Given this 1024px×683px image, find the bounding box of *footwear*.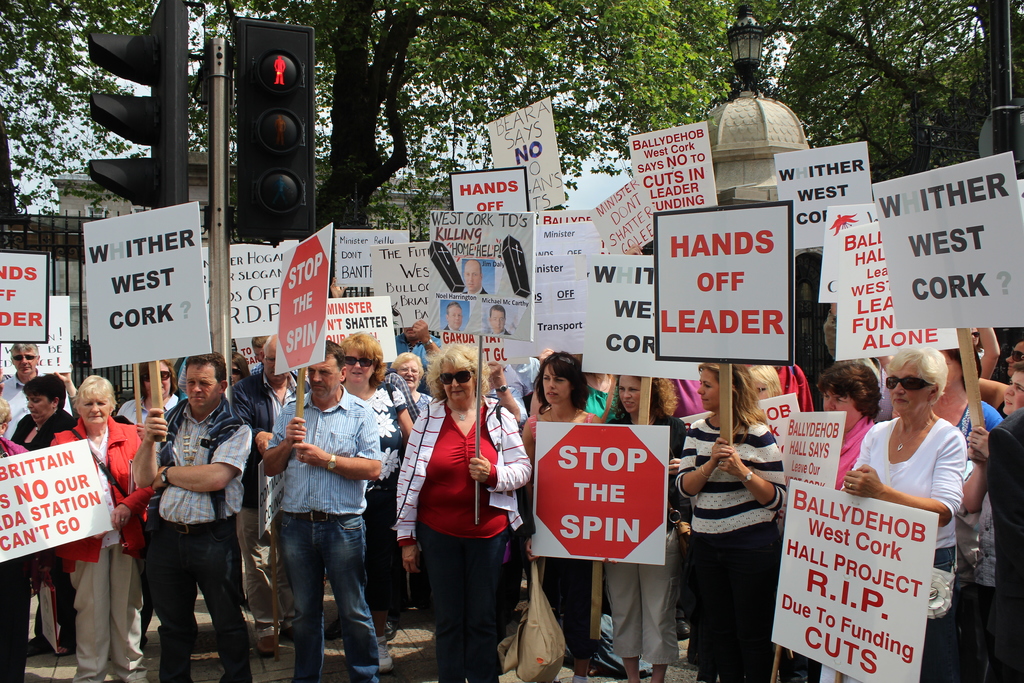
(256, 635, 276, 656).
